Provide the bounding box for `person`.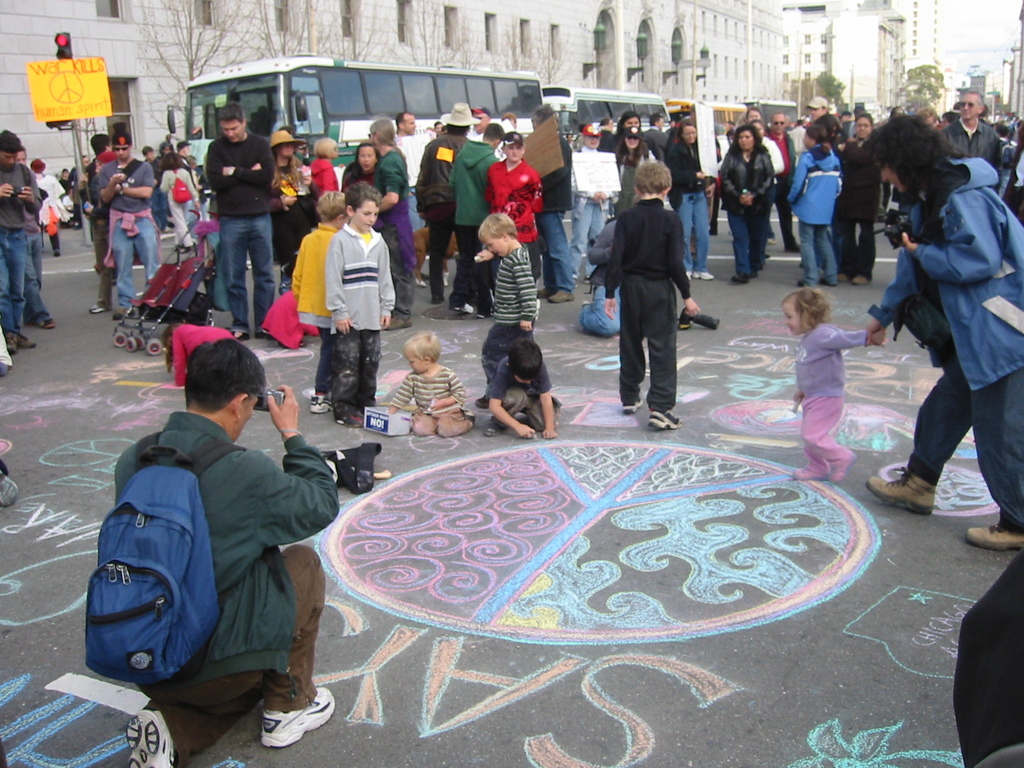
l=290, t=193, r=351, b=413.
